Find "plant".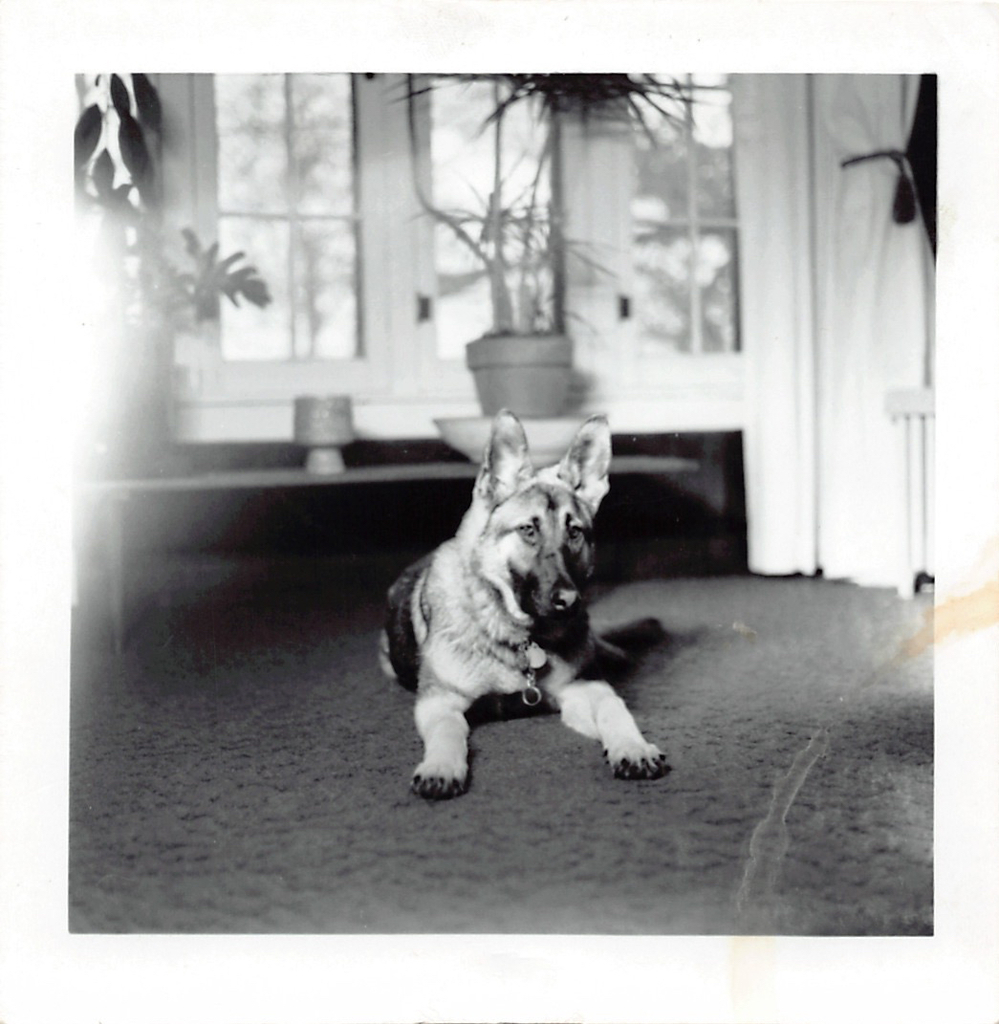
bbox=(230, 75, 372, 378).
